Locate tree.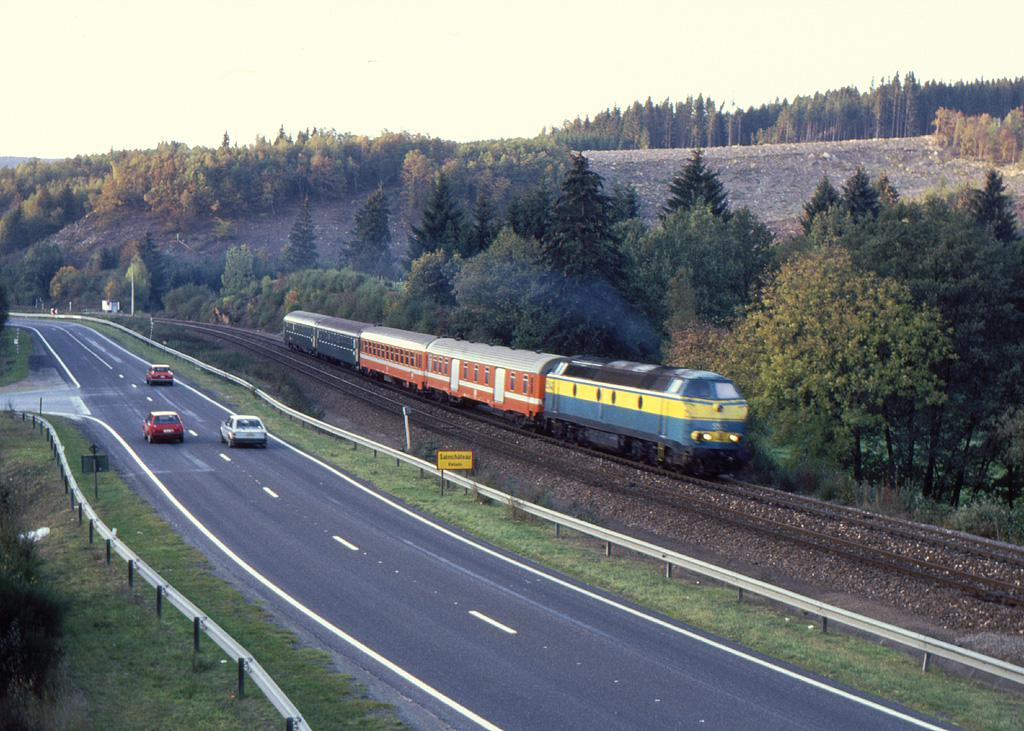
Bounding box: 404 168 472 298.
